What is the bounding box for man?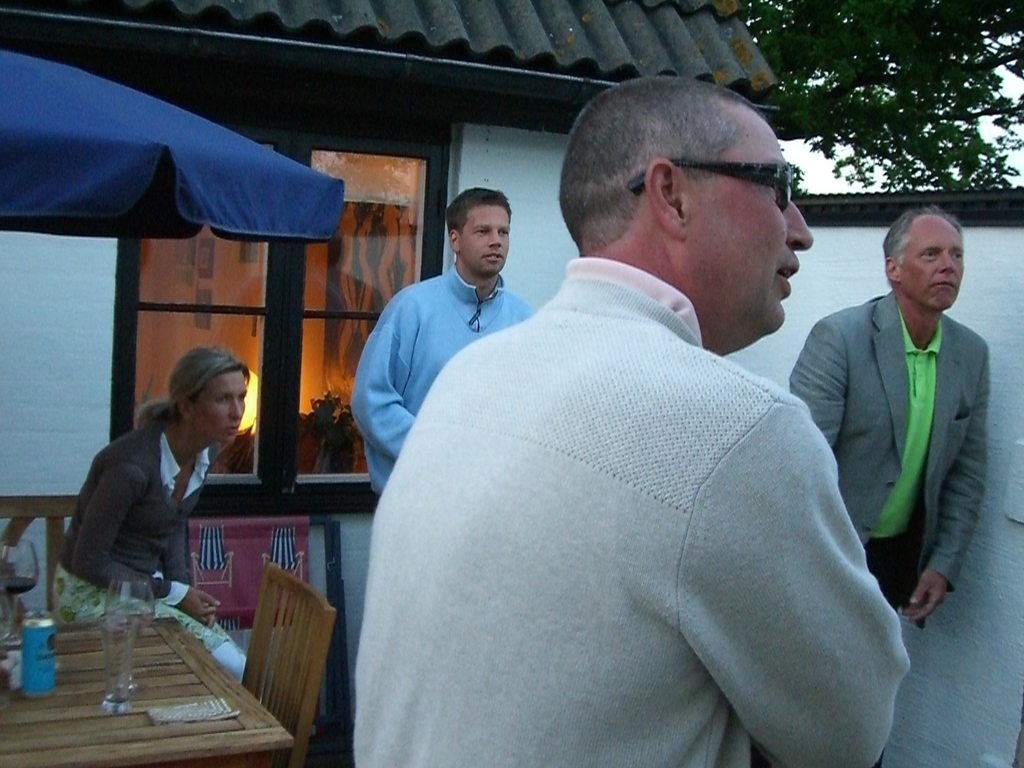
(left=349, top=186, right=537, bottom=500).
